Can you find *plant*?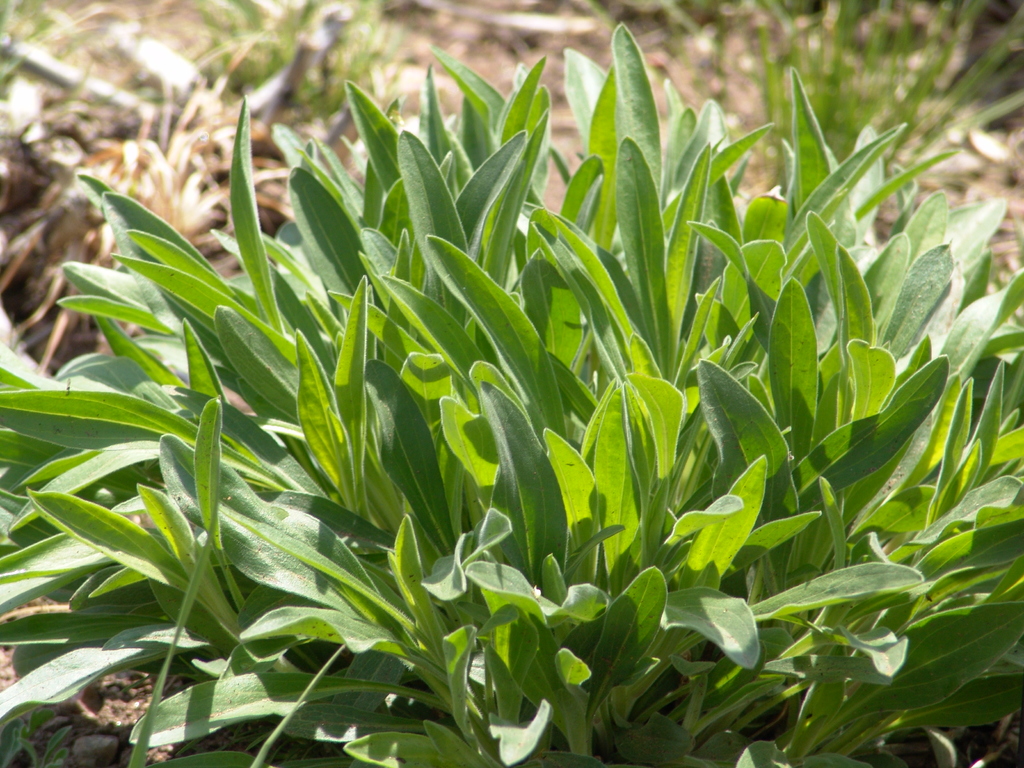
Yes, bounding box: [x1=0, y1=0, x2=93, y2=157].
